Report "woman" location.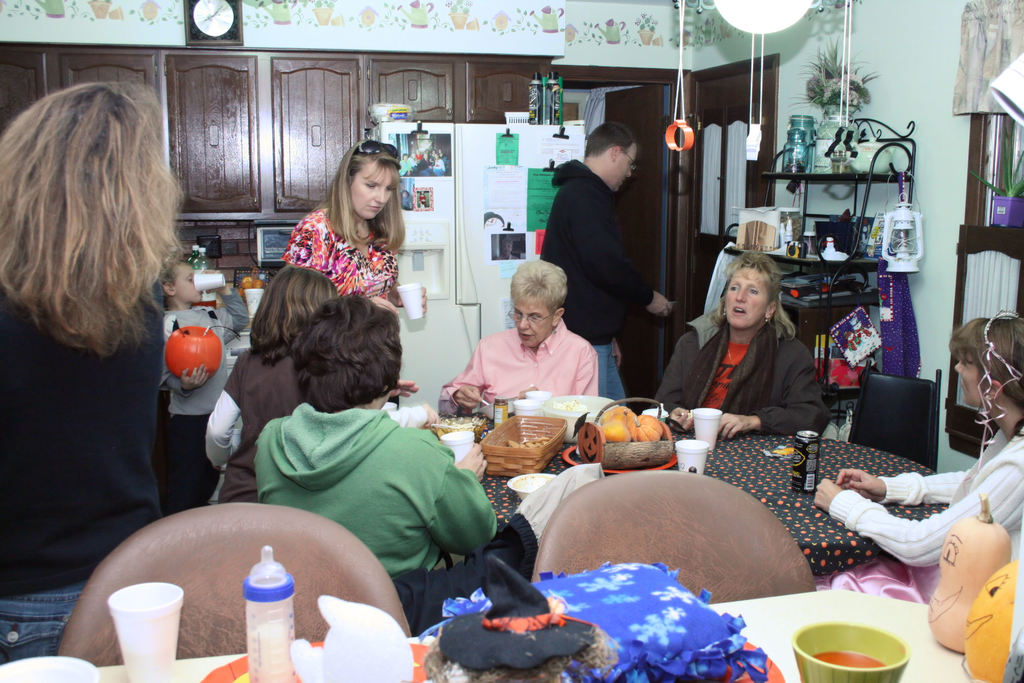
Report: BBox(808, 316, 1023, 570).
